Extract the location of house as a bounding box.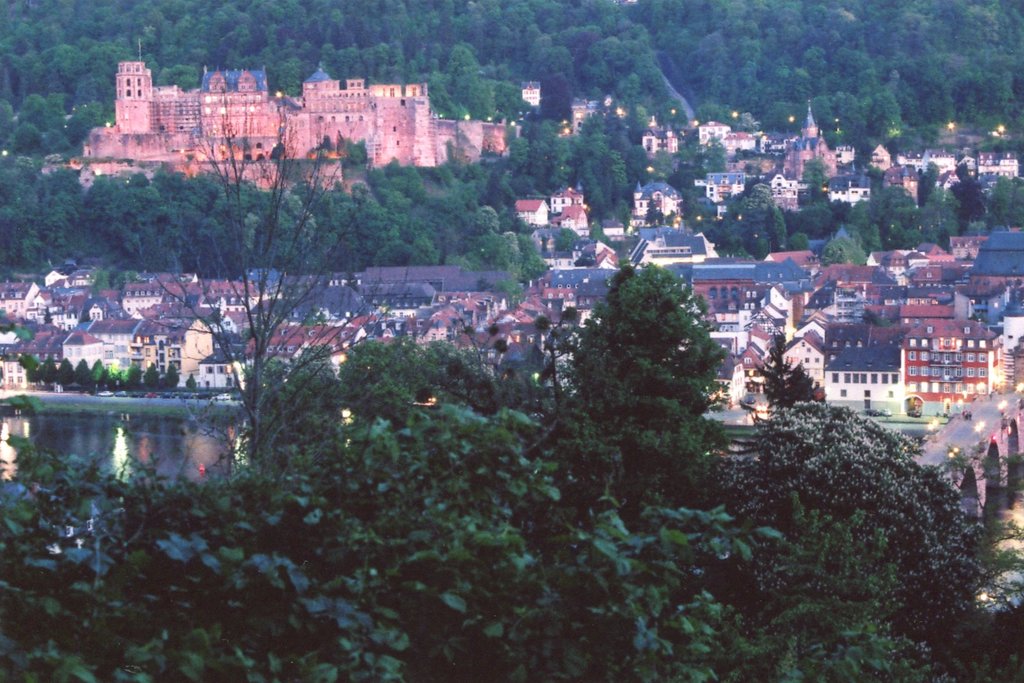
l=351, t=258, r=495, b=299.
